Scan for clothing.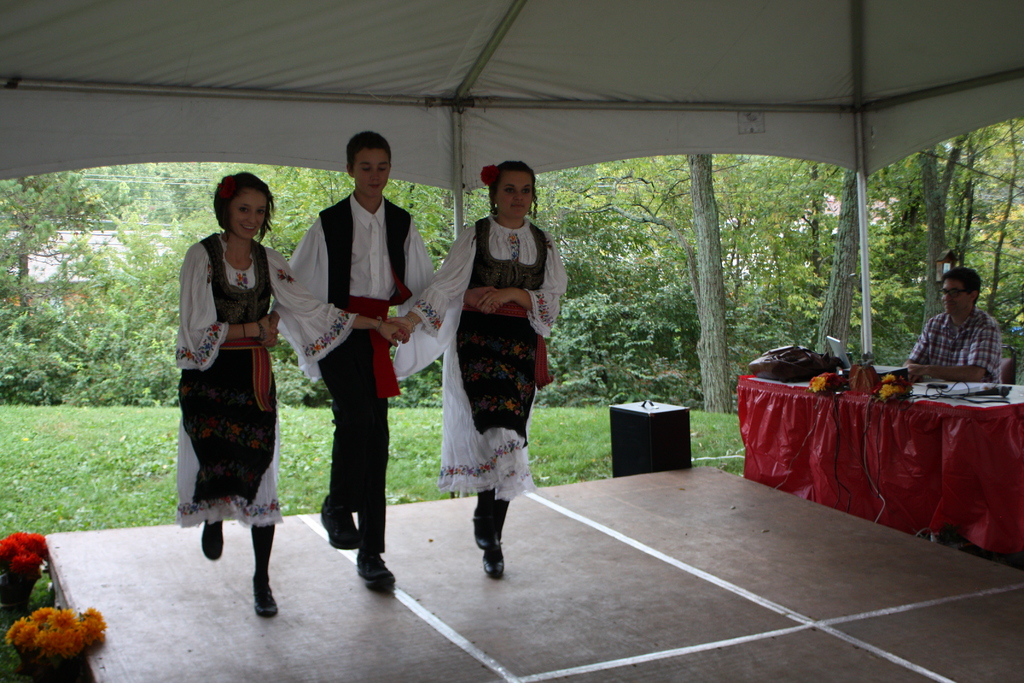
Scan result: <box>284,183,438,548</box>.
